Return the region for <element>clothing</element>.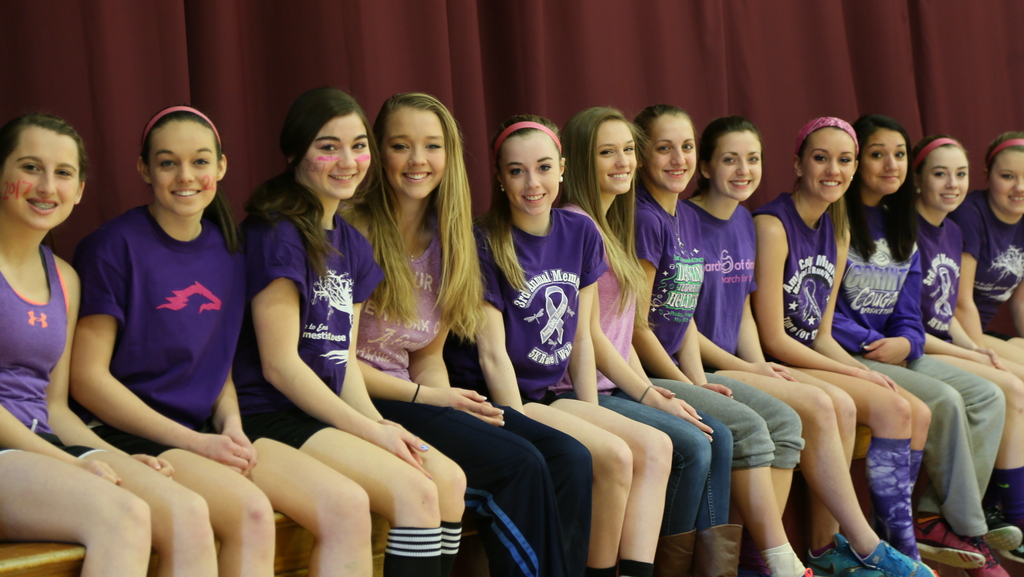
67/176/243/450.
